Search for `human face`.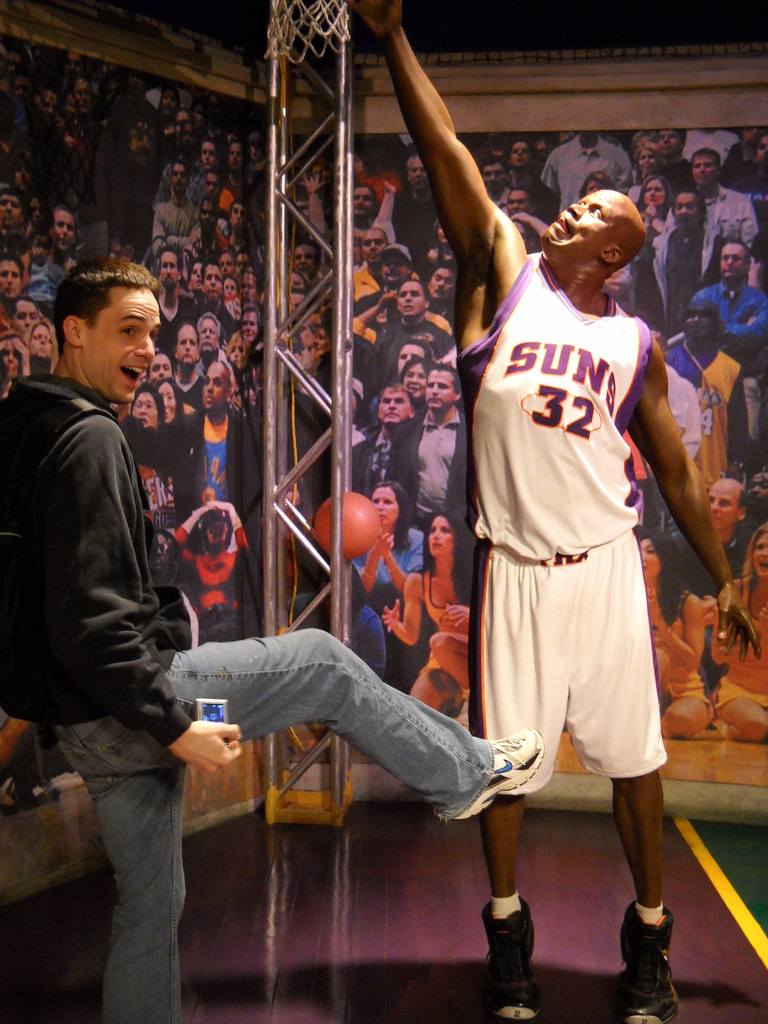
Found at left=483, top=165, right=505, bottom=188.
